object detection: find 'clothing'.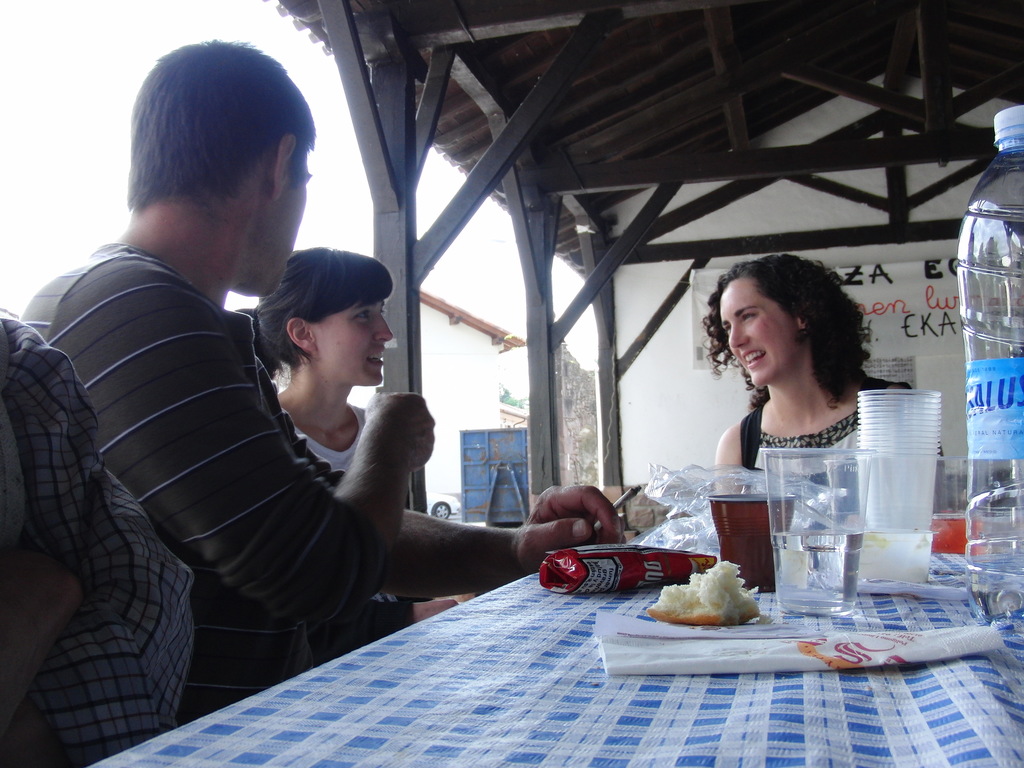
[740, 378, 906, 475].
